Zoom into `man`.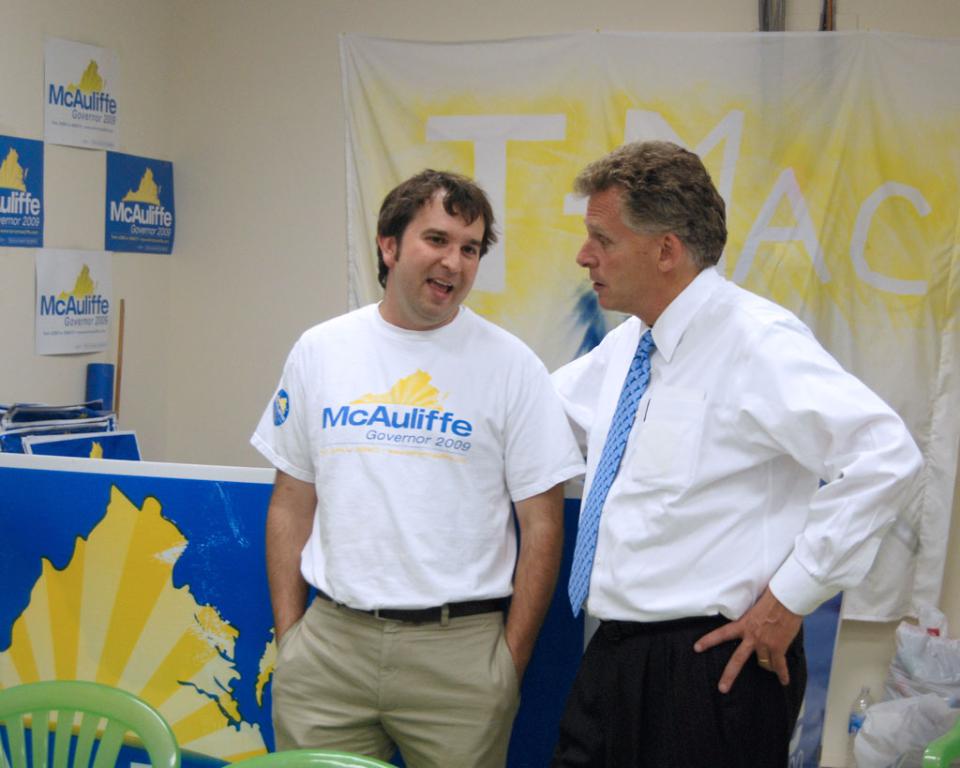
Zoom target: bbox=(547, 140, 926, 767).
